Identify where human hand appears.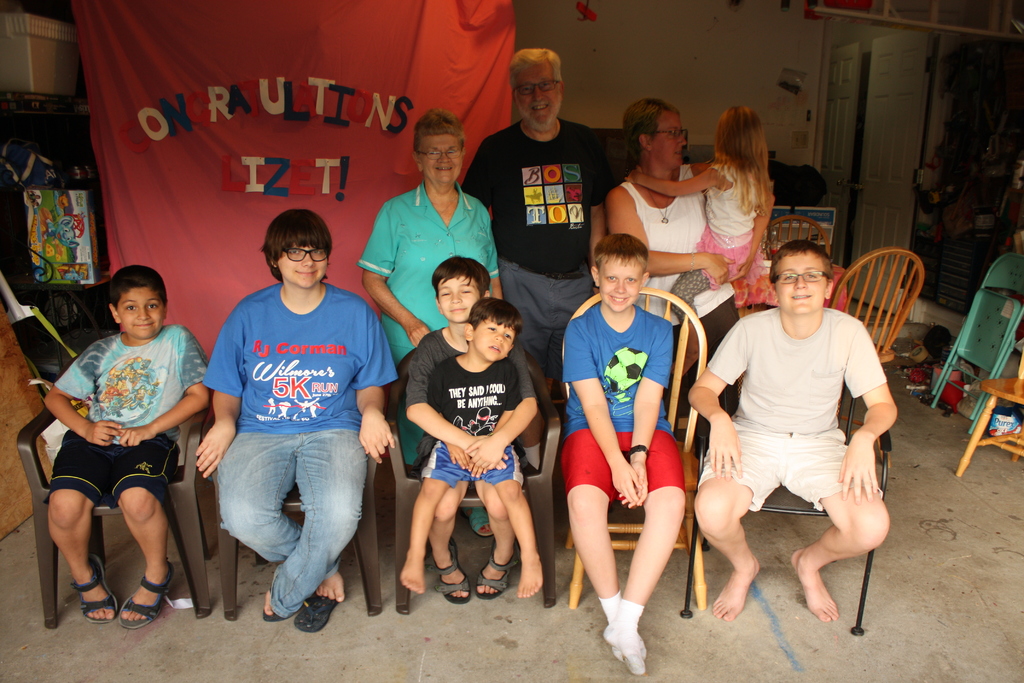
Appears at select_region(193, 420, 240, 482).
